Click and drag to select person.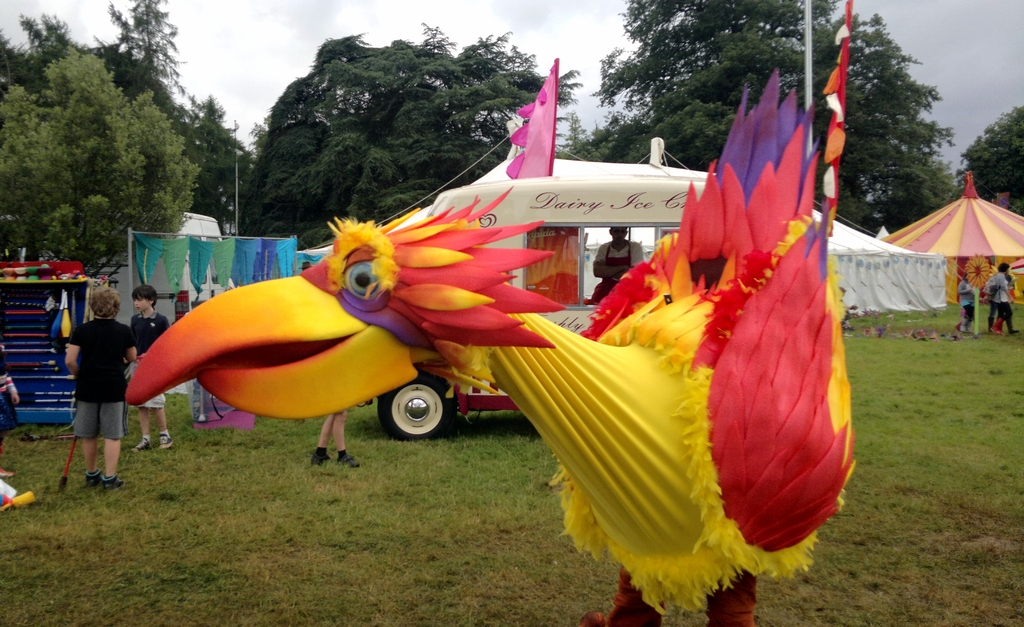
Selection: left=65, top=288, right=139, bottom=491.
